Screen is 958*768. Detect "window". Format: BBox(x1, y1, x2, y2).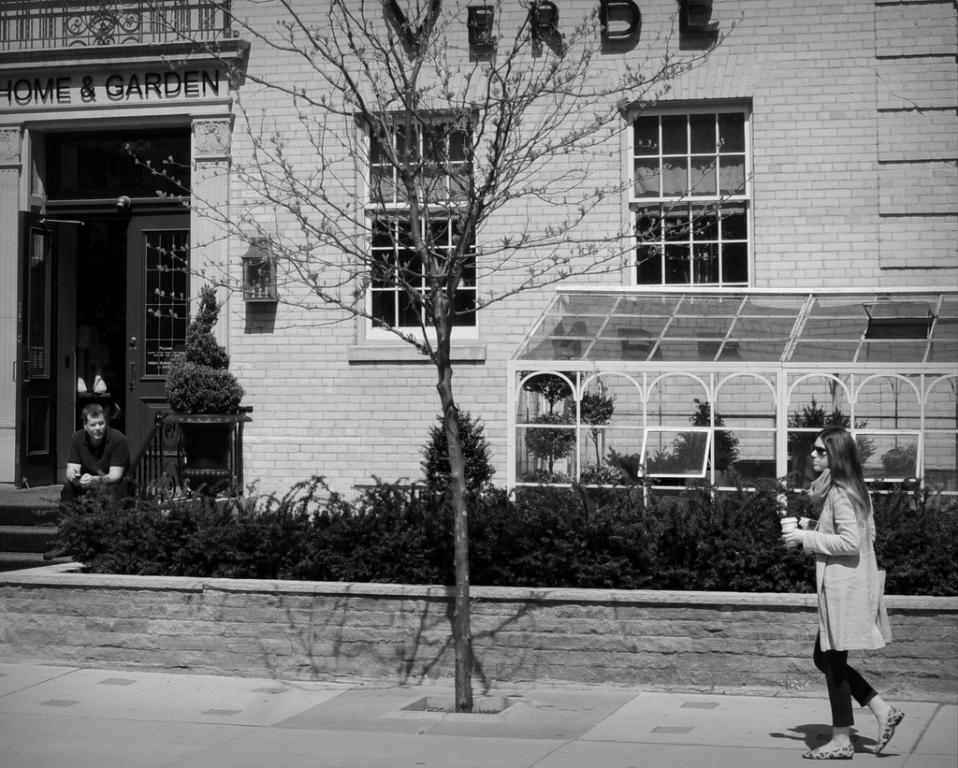
BBox(345, 98, 497, 365).
